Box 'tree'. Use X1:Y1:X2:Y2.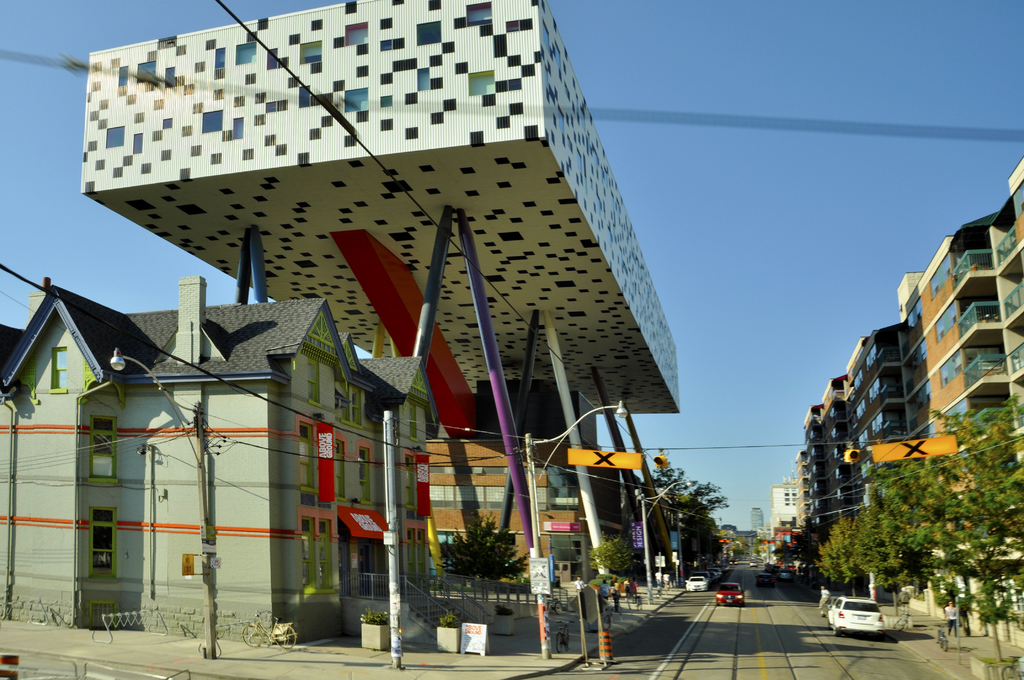
631:446:771:565.
